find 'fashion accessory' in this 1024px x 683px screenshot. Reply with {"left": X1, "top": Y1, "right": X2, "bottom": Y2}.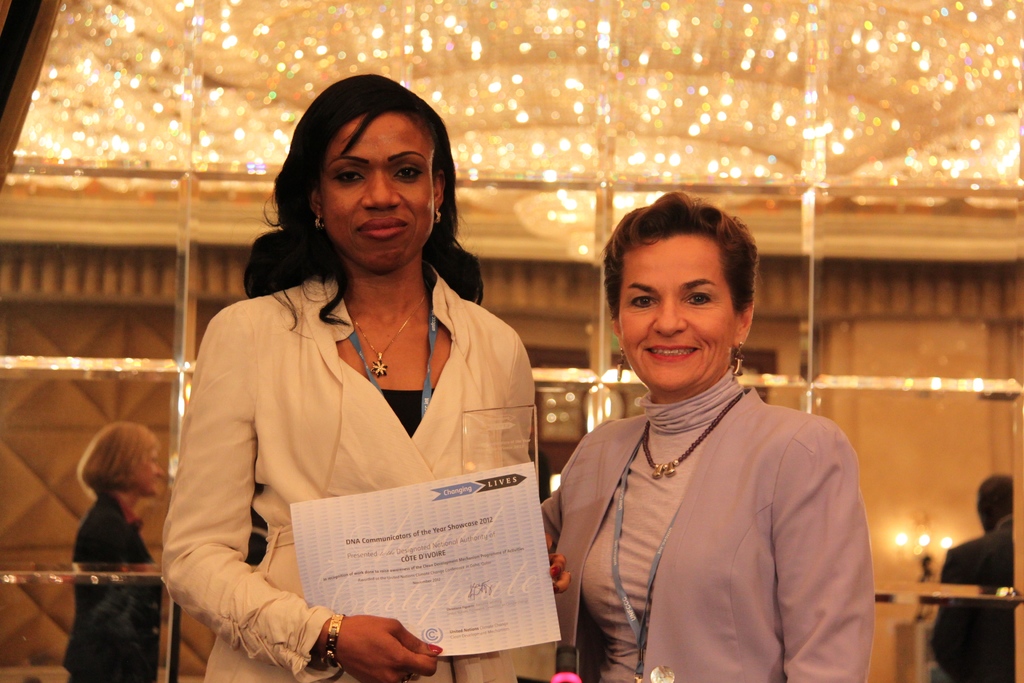
{"left": 547, "top": 568, "right": 559, "bottom": 577}.
